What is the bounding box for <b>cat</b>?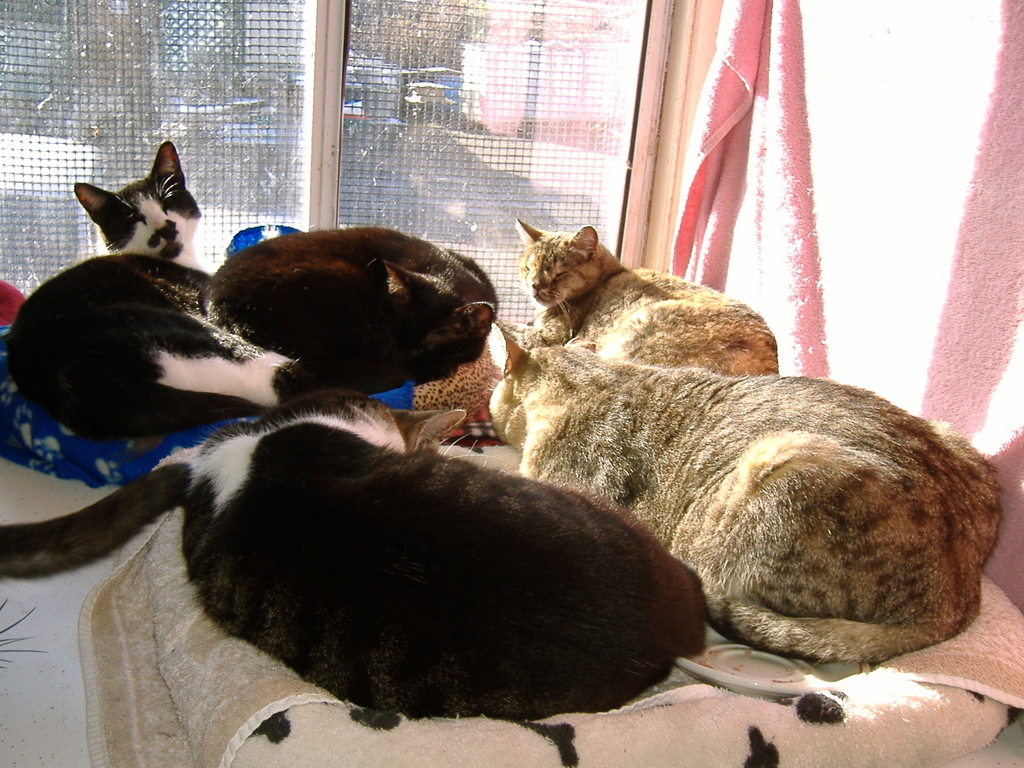
513, 213, 778, 378.
